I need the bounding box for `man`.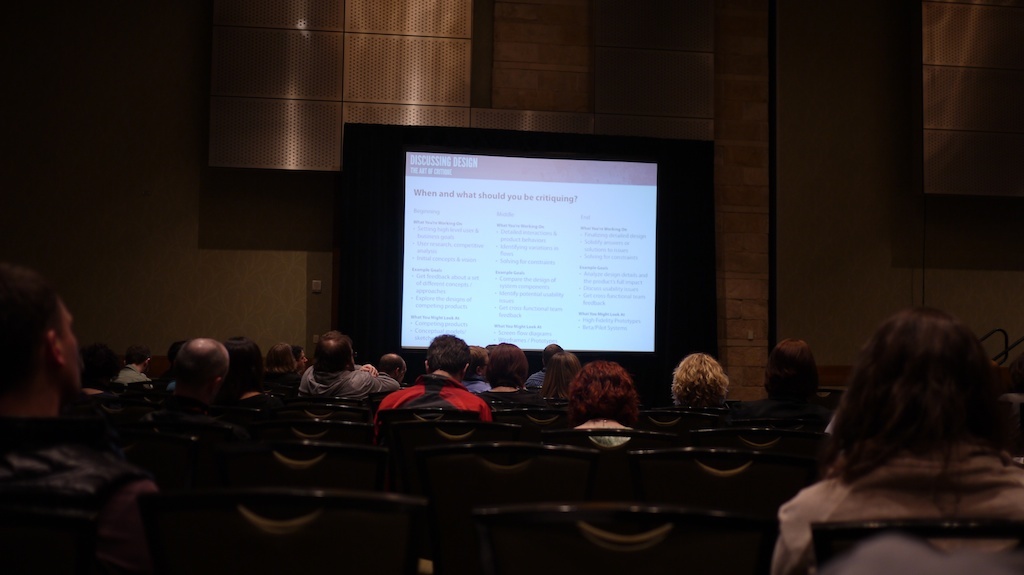
Here it is: <region>446, 342, 499, 400</region>.
